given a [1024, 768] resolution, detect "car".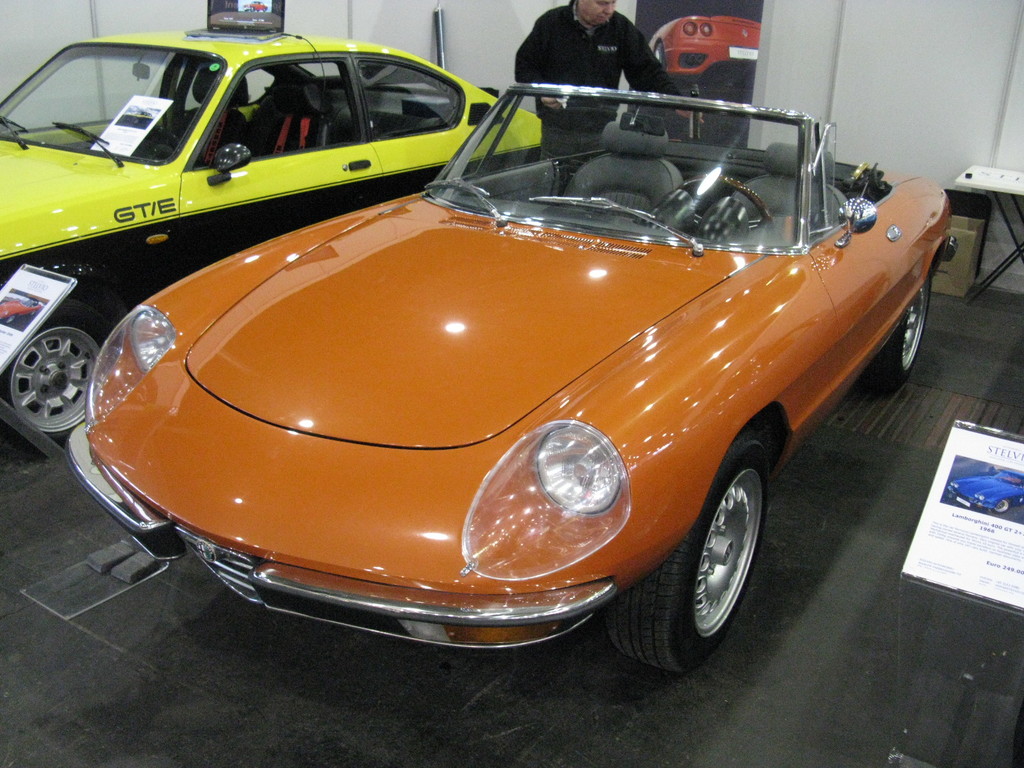
<box>0,11,541,444</box>.
